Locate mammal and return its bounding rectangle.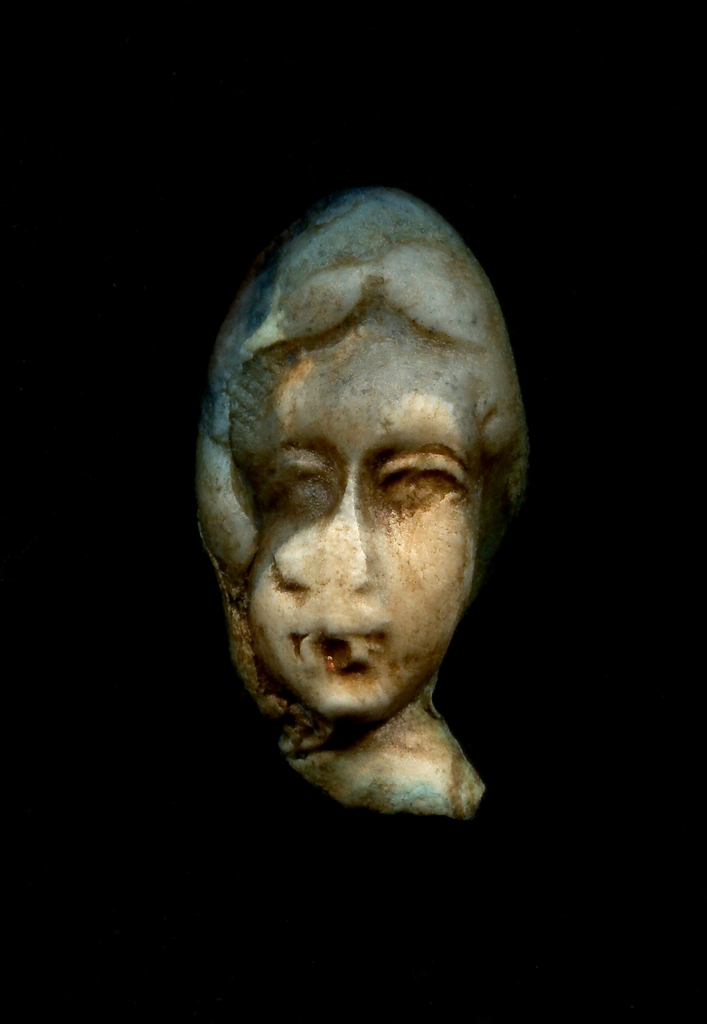
x1=188 y1=182 x2=535 y2=824.
